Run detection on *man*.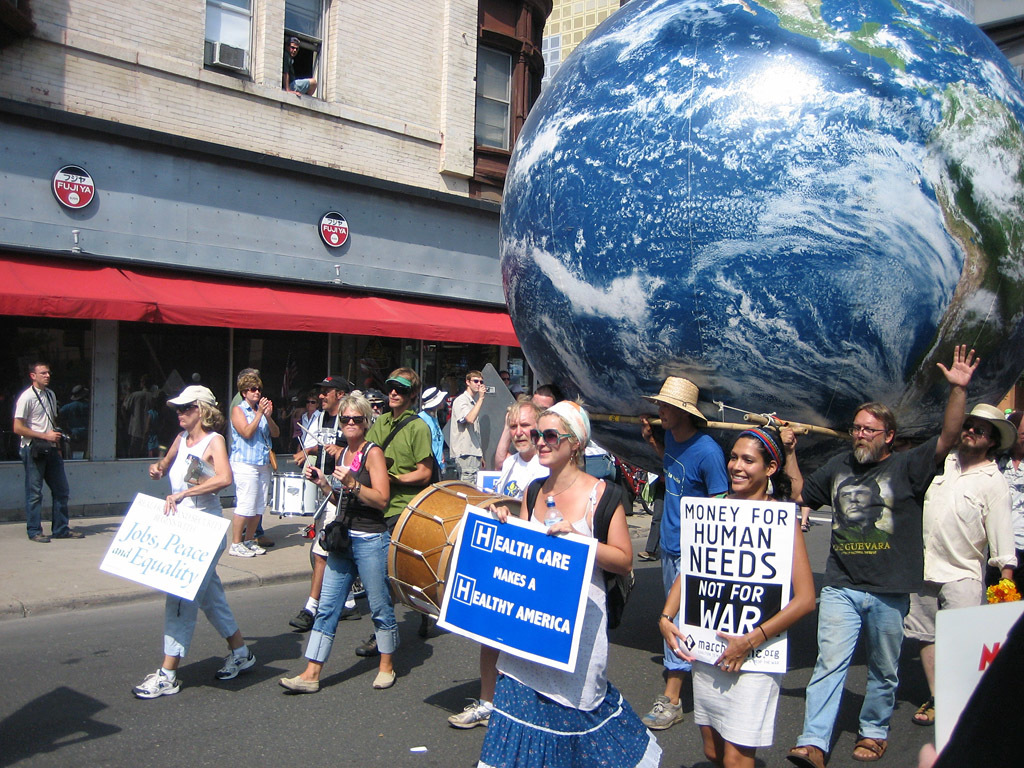
Result: box=[365, 388, 388, 415].
